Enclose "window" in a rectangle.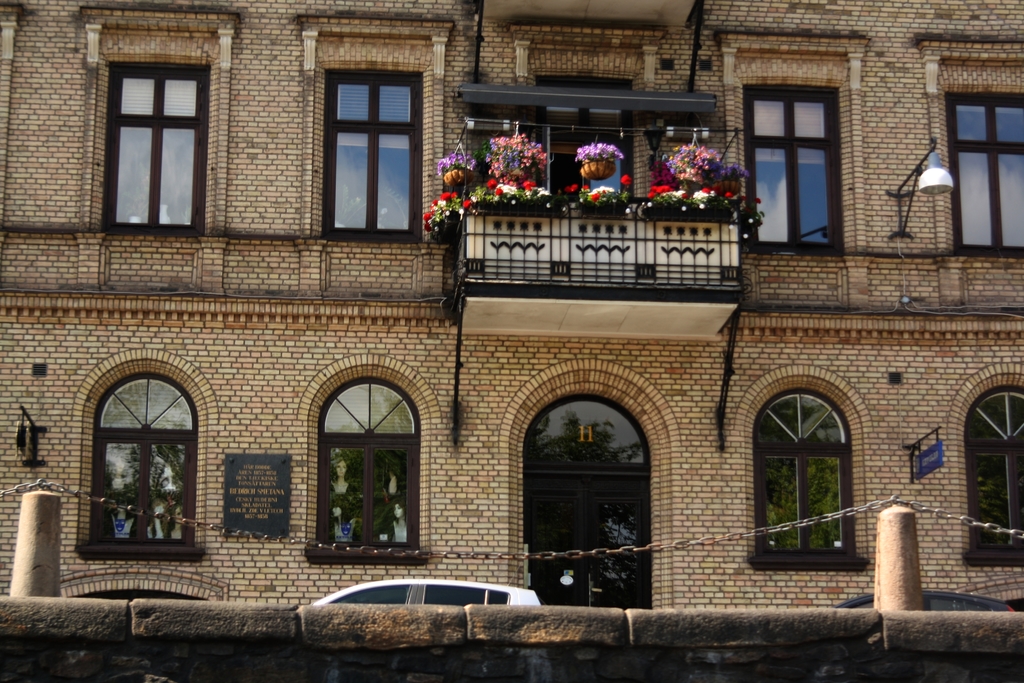
<region>328, 76, 418, 239</region>.
